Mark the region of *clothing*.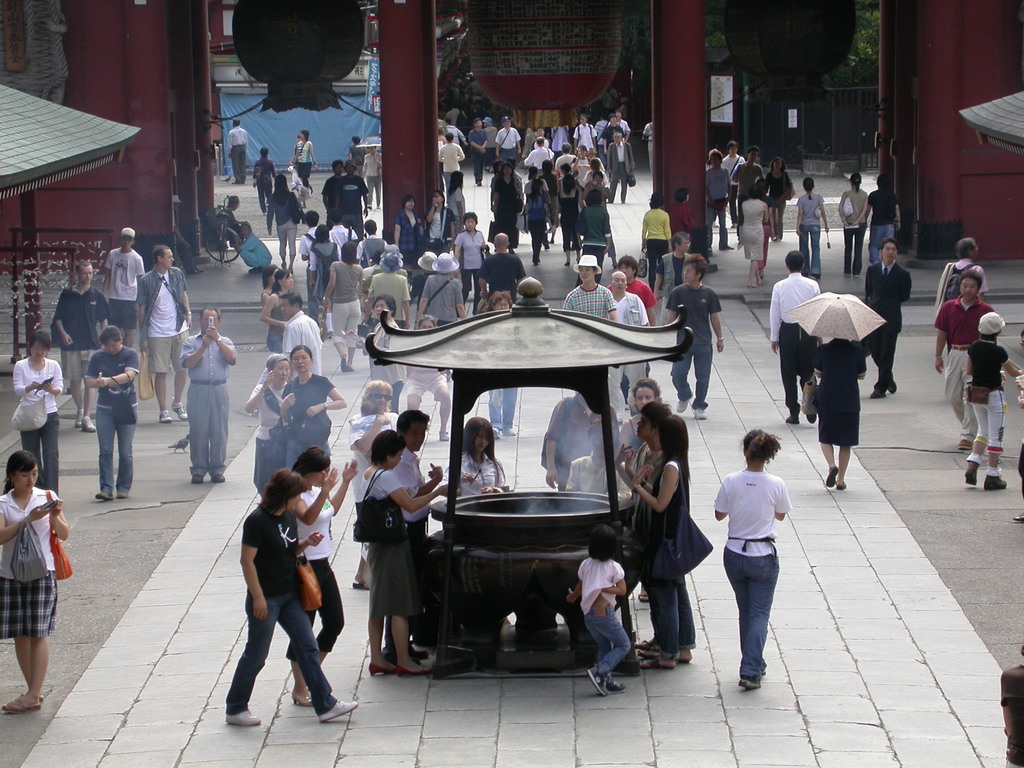
Region: box(867, 186, 901, 255).
